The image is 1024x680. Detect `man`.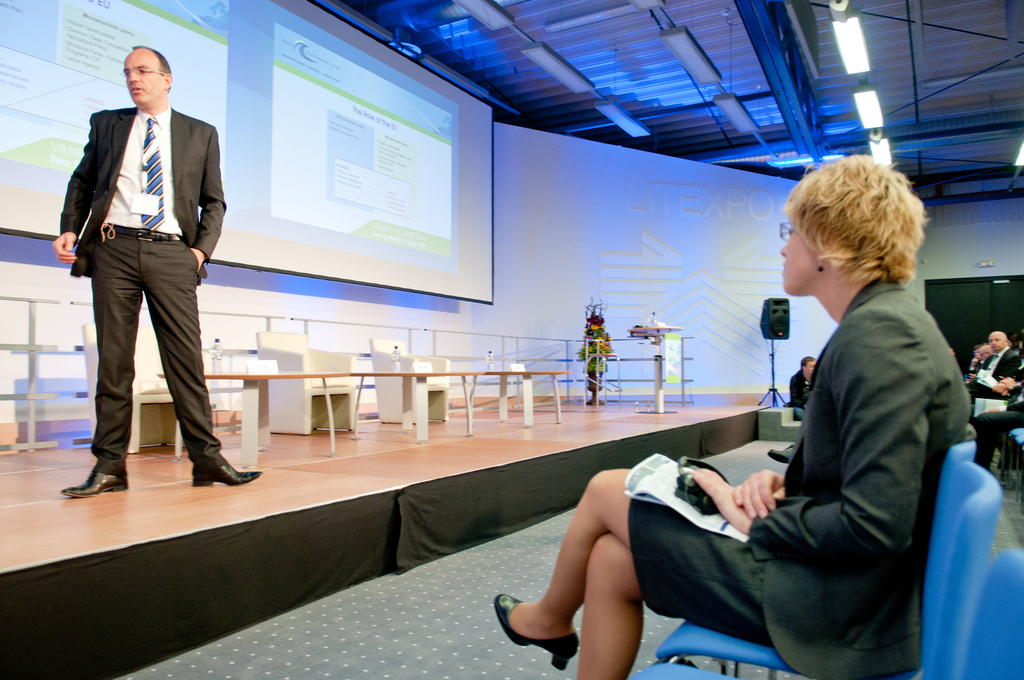
Detection: locate(51, 4, 238, 497).
